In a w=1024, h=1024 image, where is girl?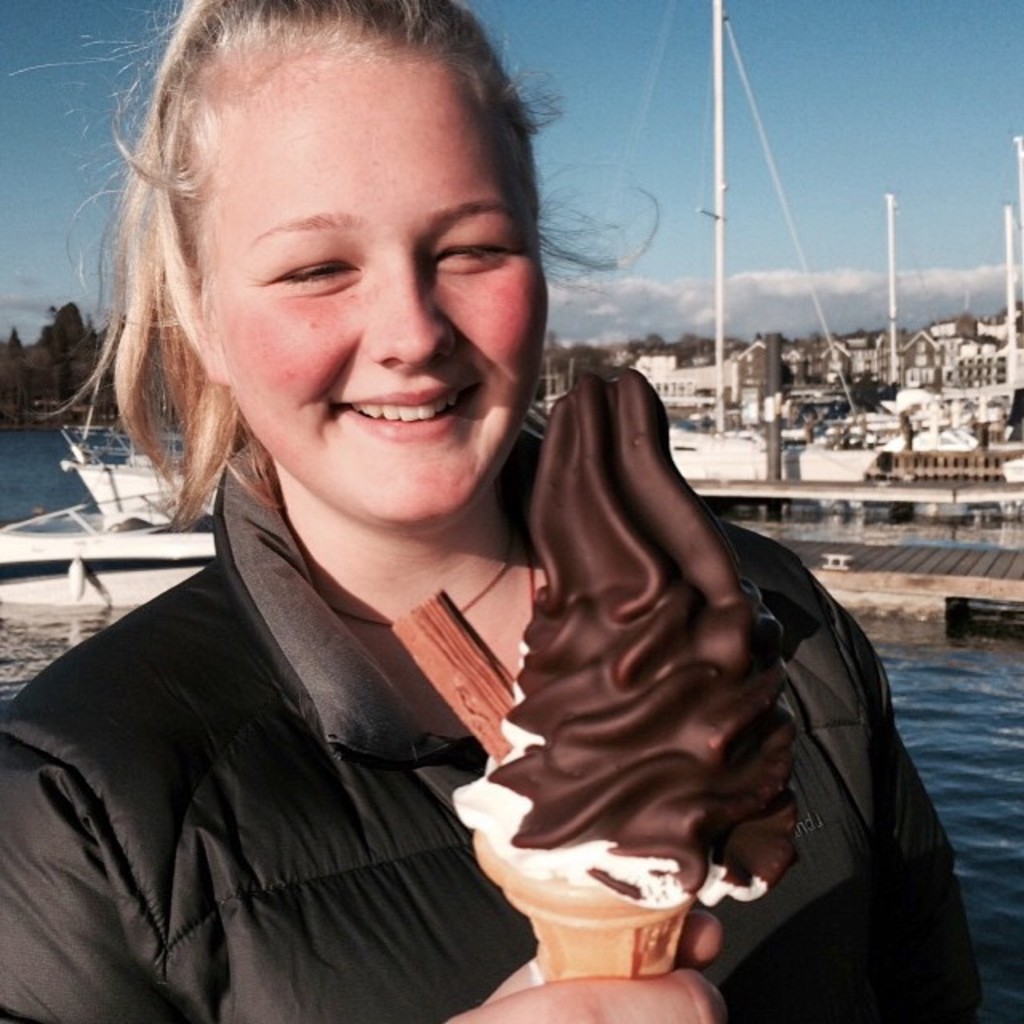
0/0/979/1022.
